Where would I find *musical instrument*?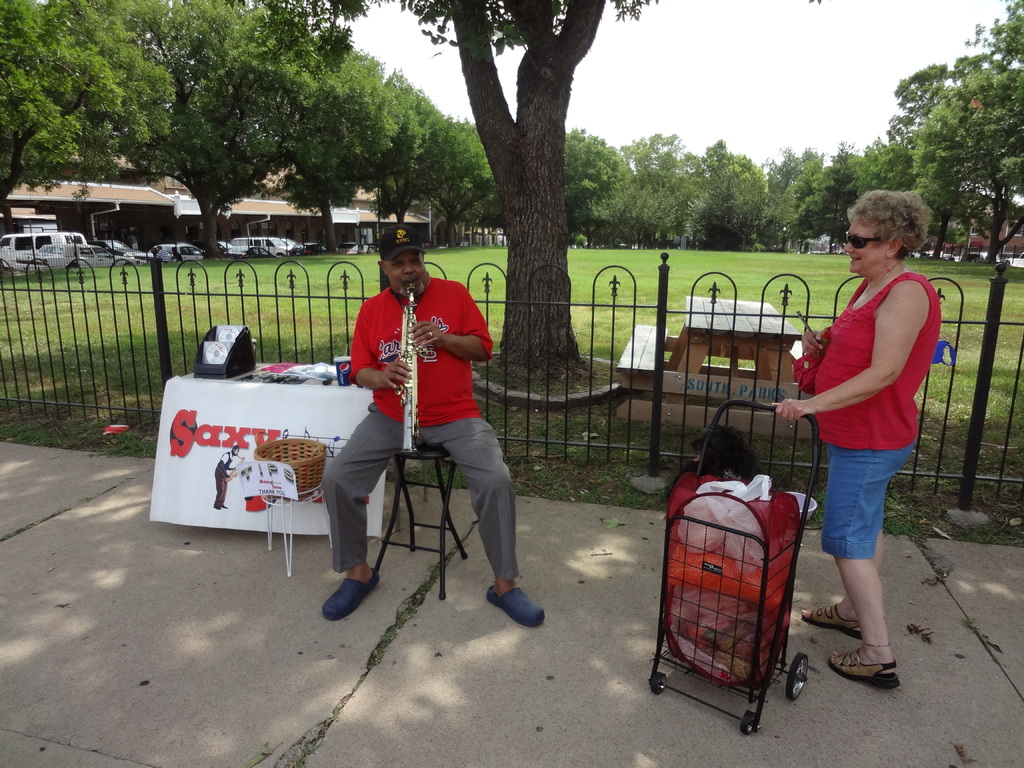
At bbox(393, 282, 422, 461).
